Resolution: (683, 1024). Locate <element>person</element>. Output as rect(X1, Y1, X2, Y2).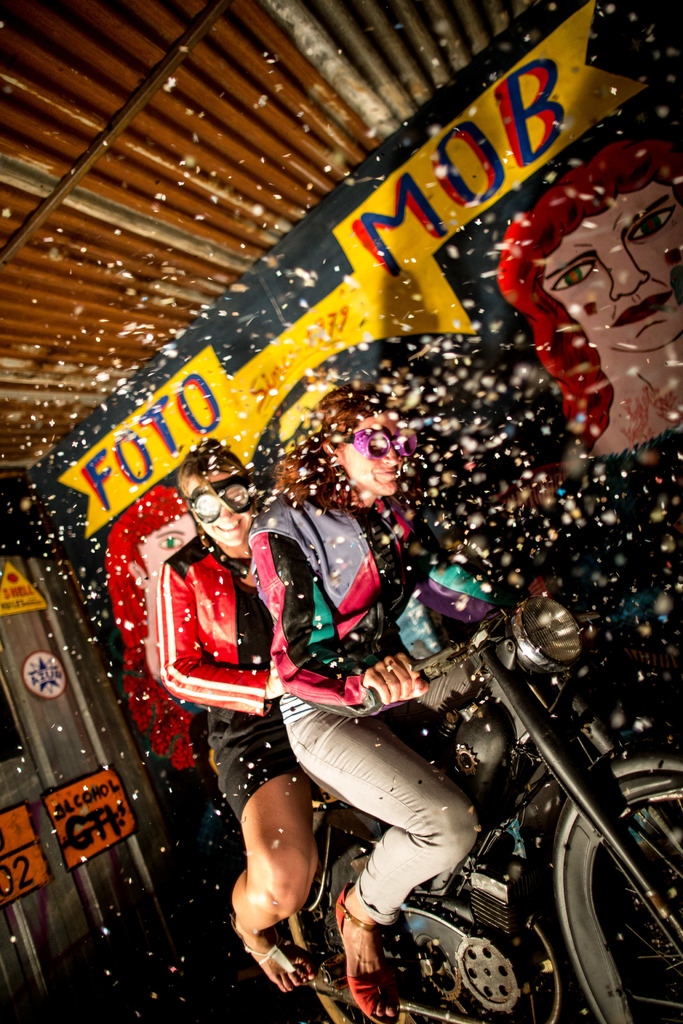
rect(239, 388, 507, 1023).
